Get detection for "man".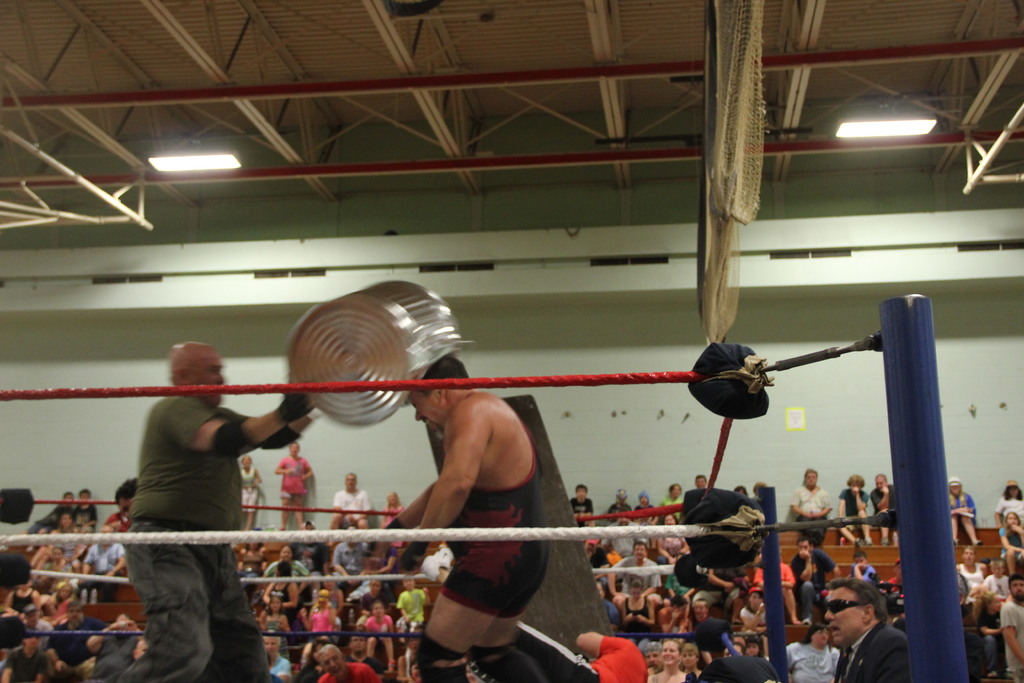
Detection: select_region(866, 472, 896, 548).
